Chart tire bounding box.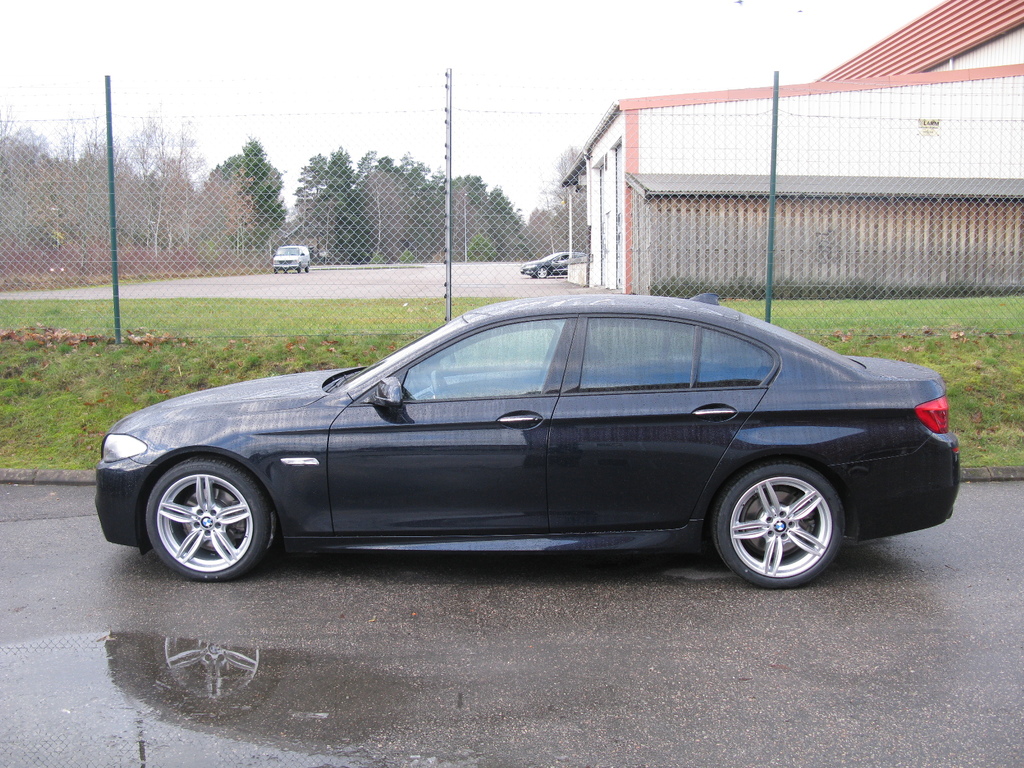
Charted: bbox=[297, 265, 300, 271].
